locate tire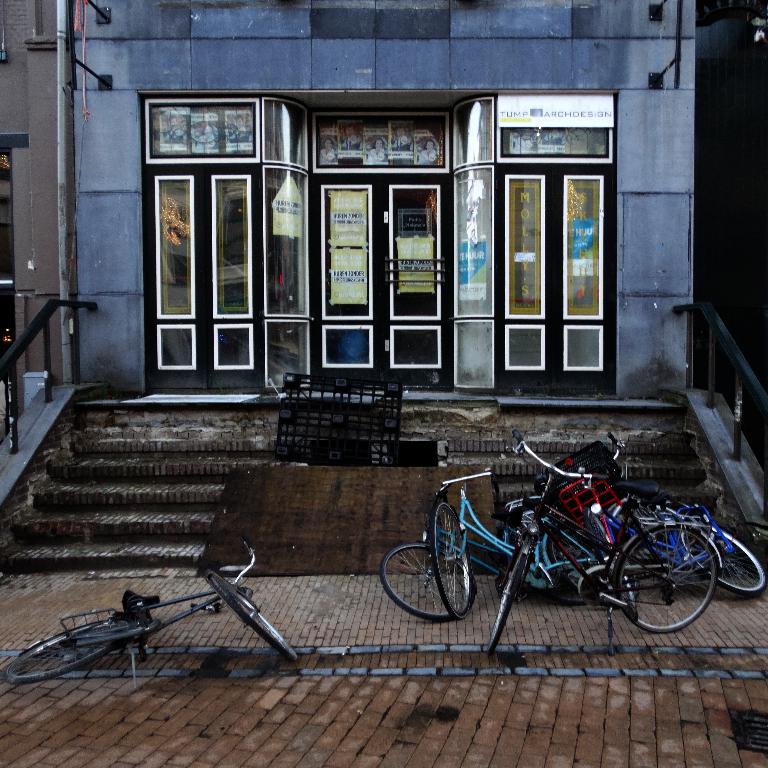
bbox=[210, 573, 297, 662]
